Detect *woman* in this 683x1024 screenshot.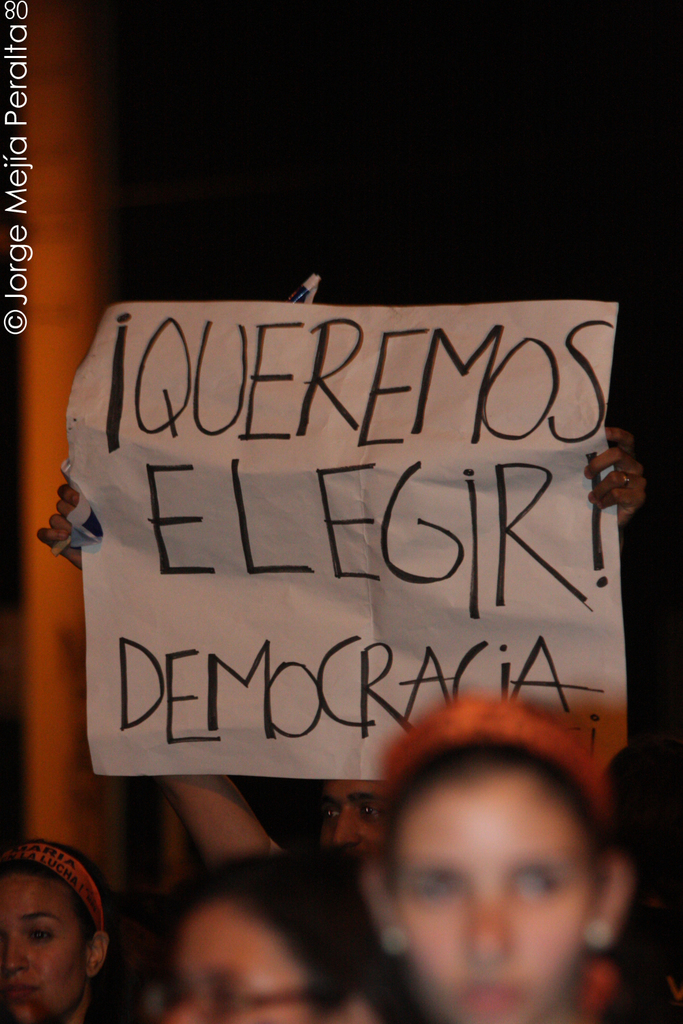
Detection: box=[0, 839, 127, 1023].
